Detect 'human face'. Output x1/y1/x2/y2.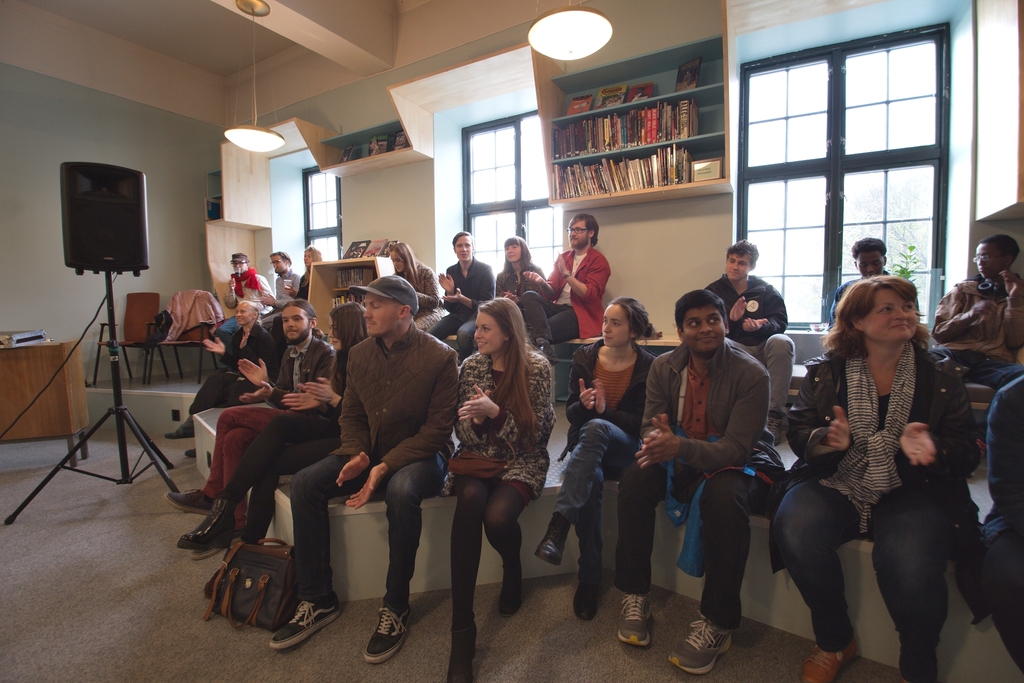
725/252/749/279.
